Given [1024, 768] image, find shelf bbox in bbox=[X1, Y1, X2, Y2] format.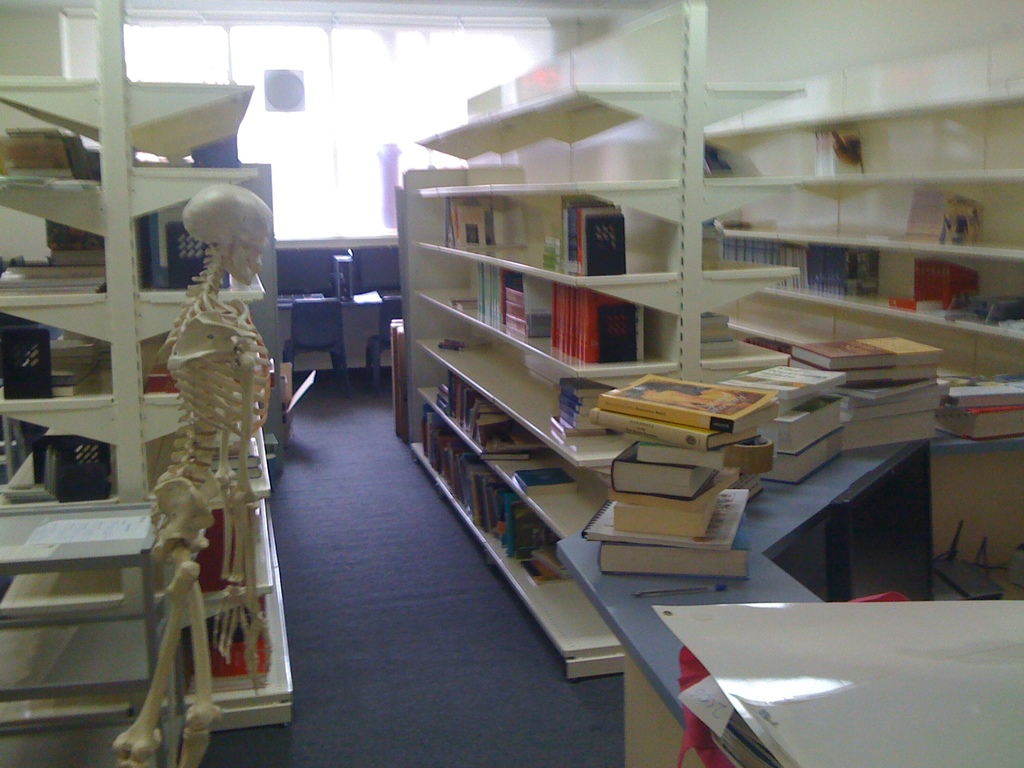
bbox=[140, 394, 277, 511].
